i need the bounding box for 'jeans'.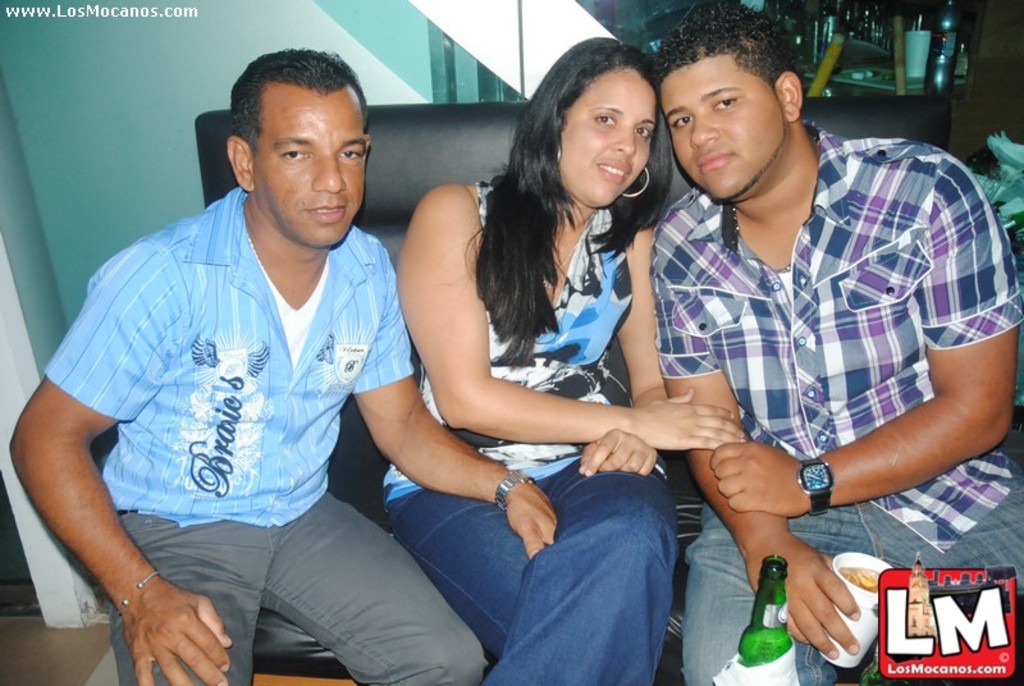
Here it is: left=84, top=491, right=480, bottom=685.
